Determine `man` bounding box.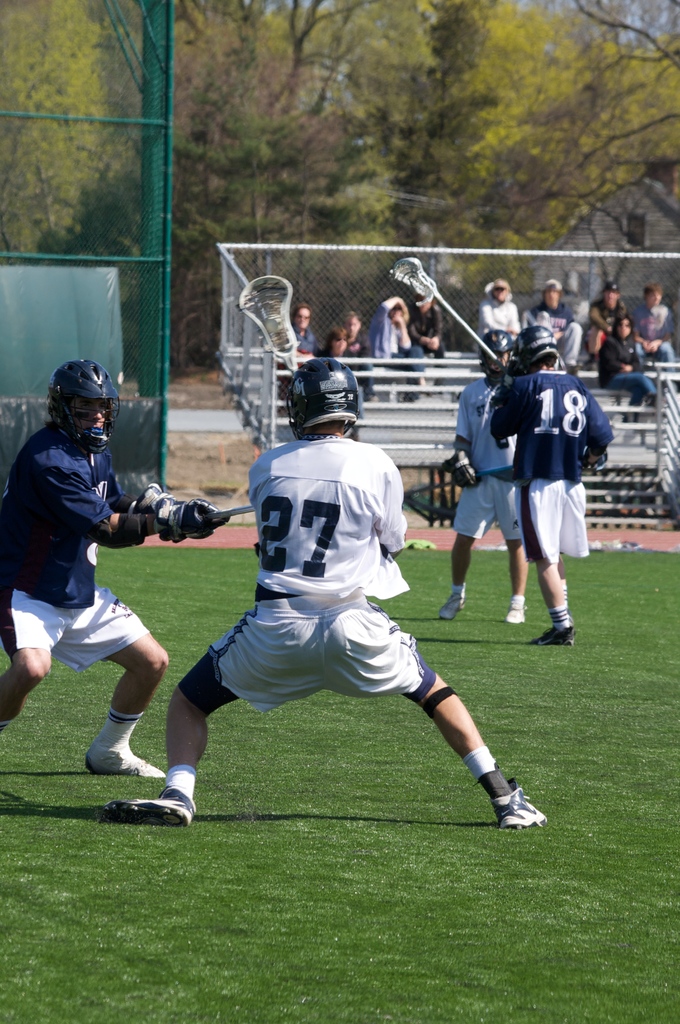
Determined: {"x1": 475, "y1": 279, "x2": 520, "y2": 356}.
